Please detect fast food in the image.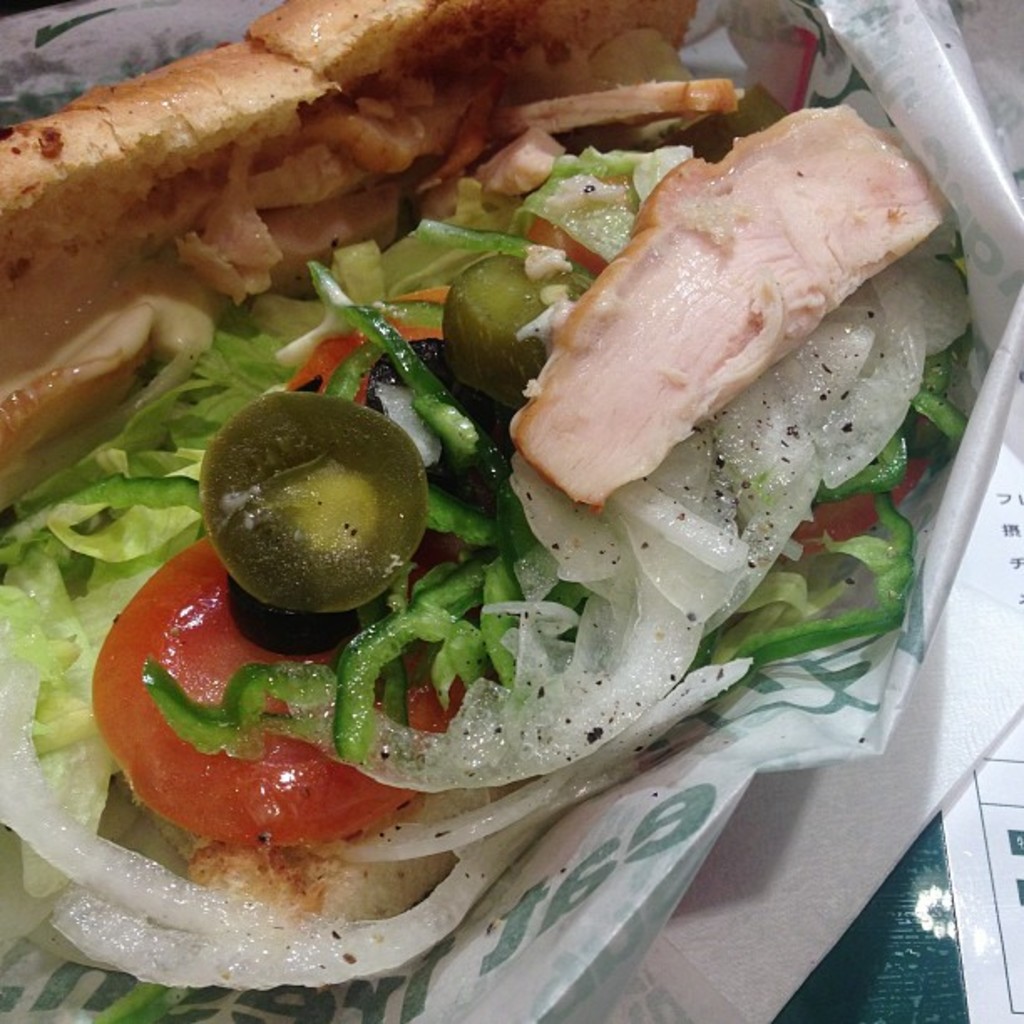
{"left": 0, "top": 0, "right": 1023, "bottom": 1023}.
